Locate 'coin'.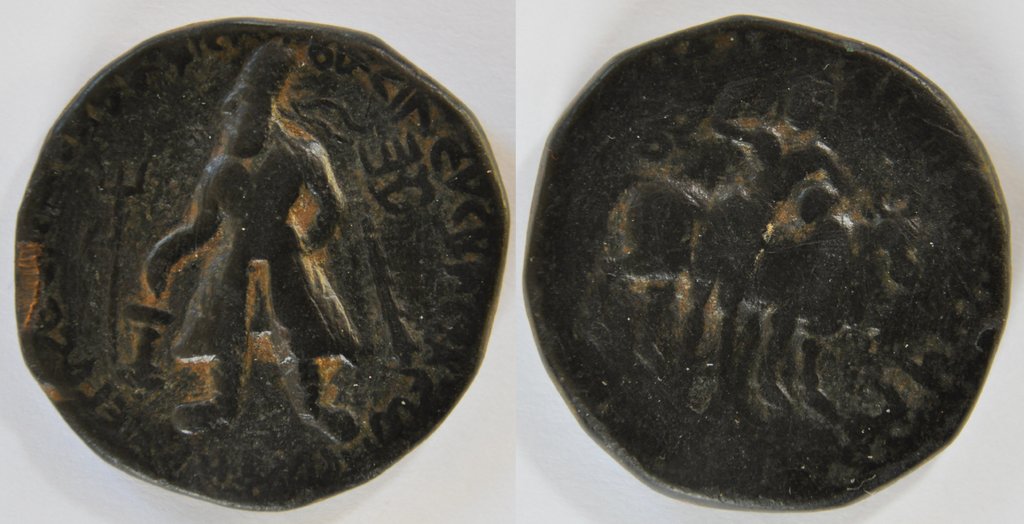
Bounding box: select_region(8, 15, 504, 514).
